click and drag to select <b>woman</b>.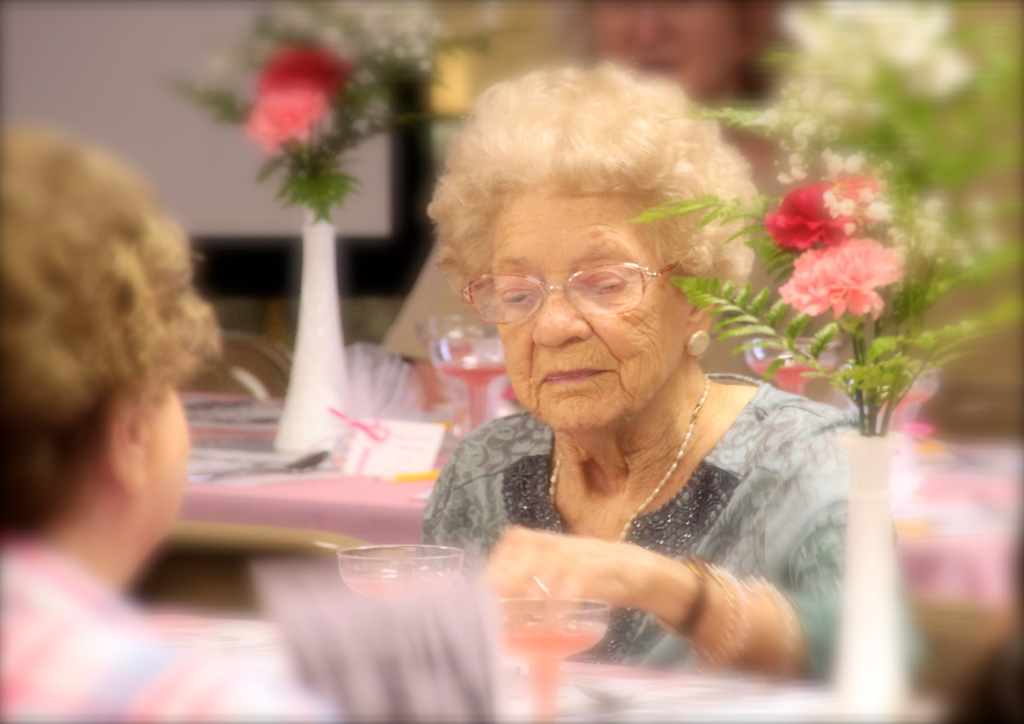
Selection: Rect(349, 70, 906, 670).
